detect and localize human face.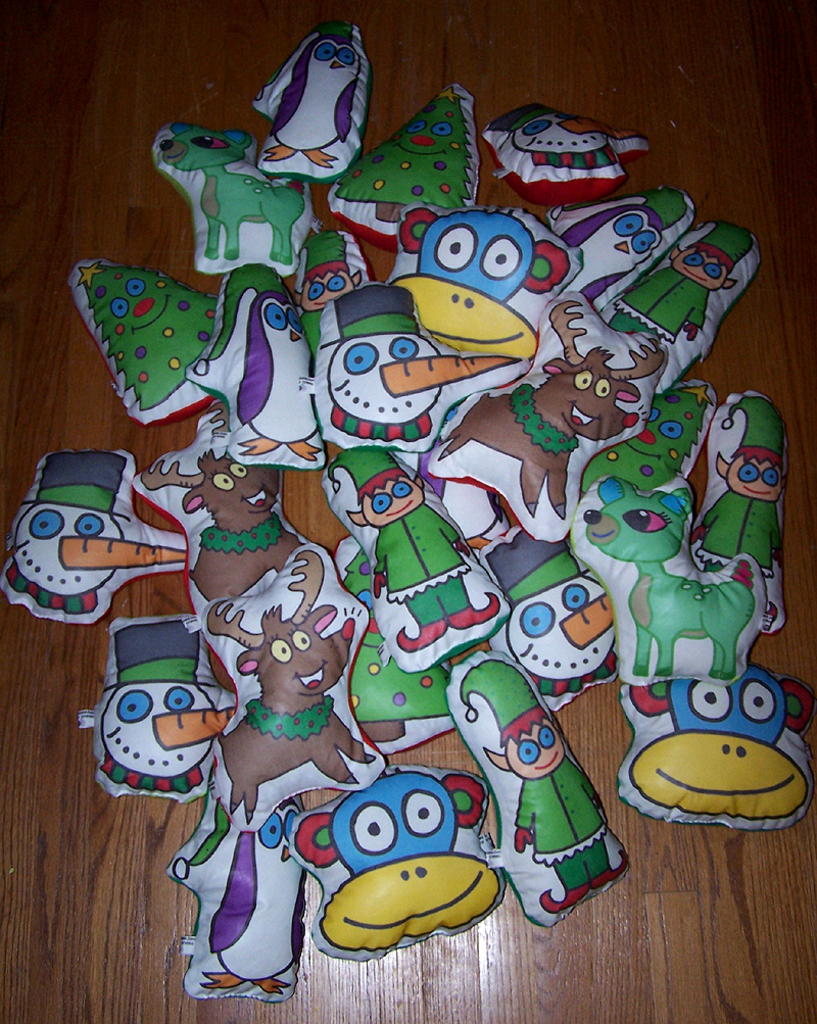
Localized at BBox(672, 242, 730, 295).
